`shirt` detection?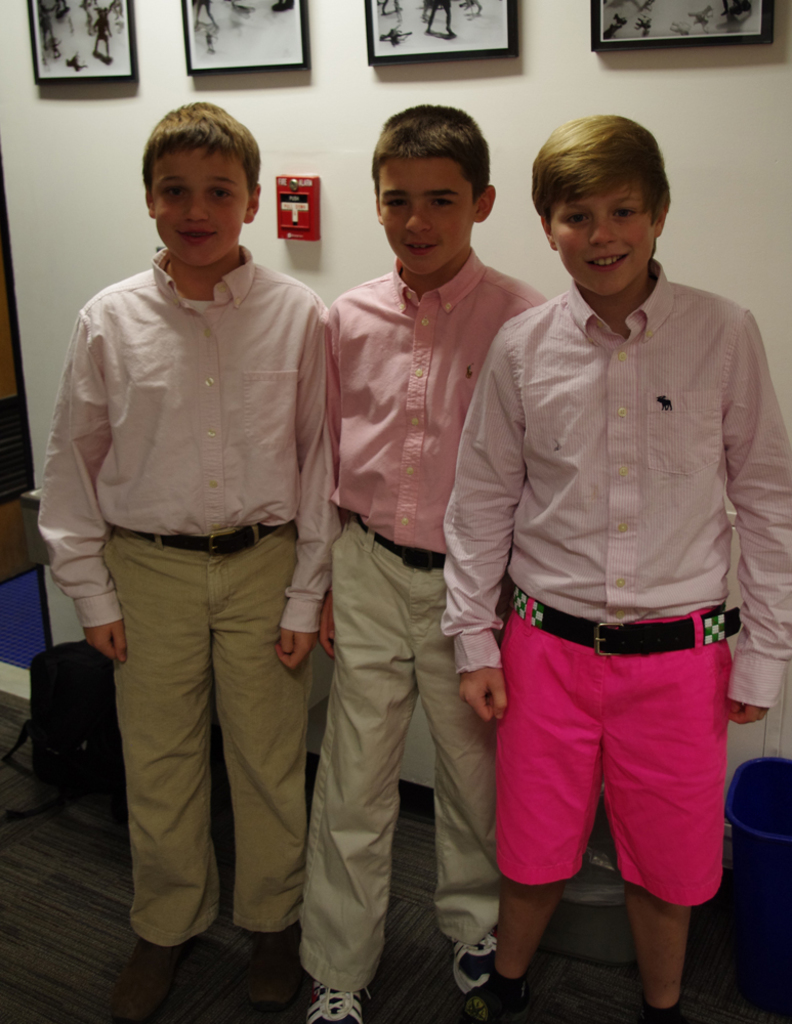
<box>29,244,340,640</box>
